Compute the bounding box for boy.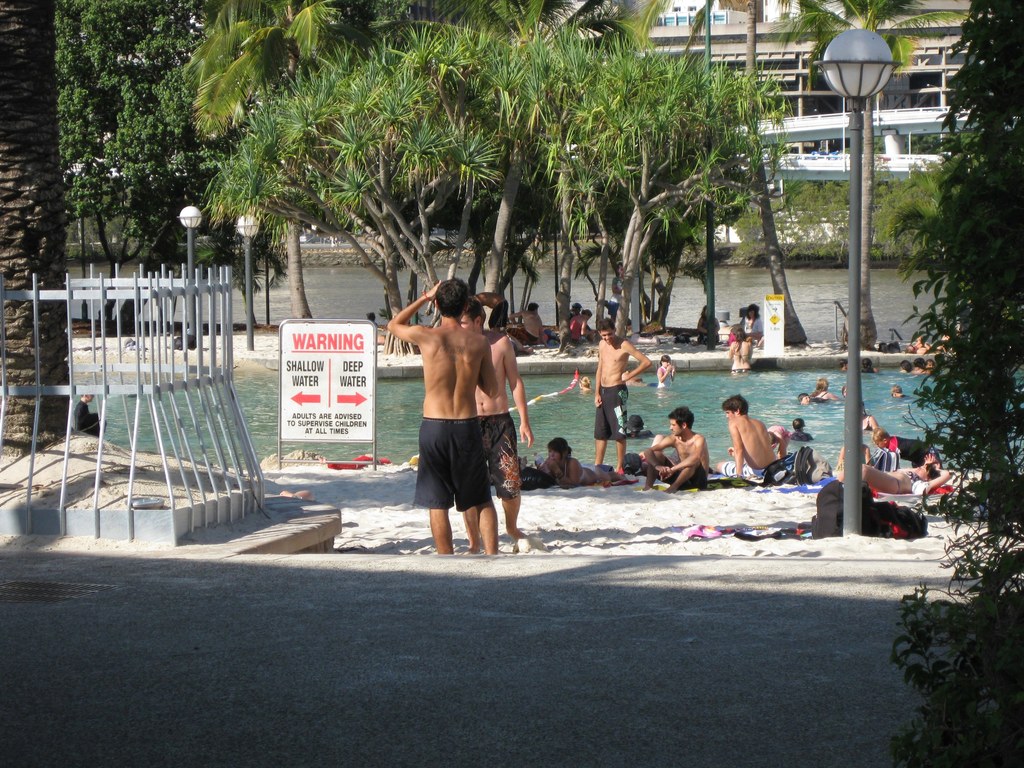
select_region(639, 403, 710, 492).
